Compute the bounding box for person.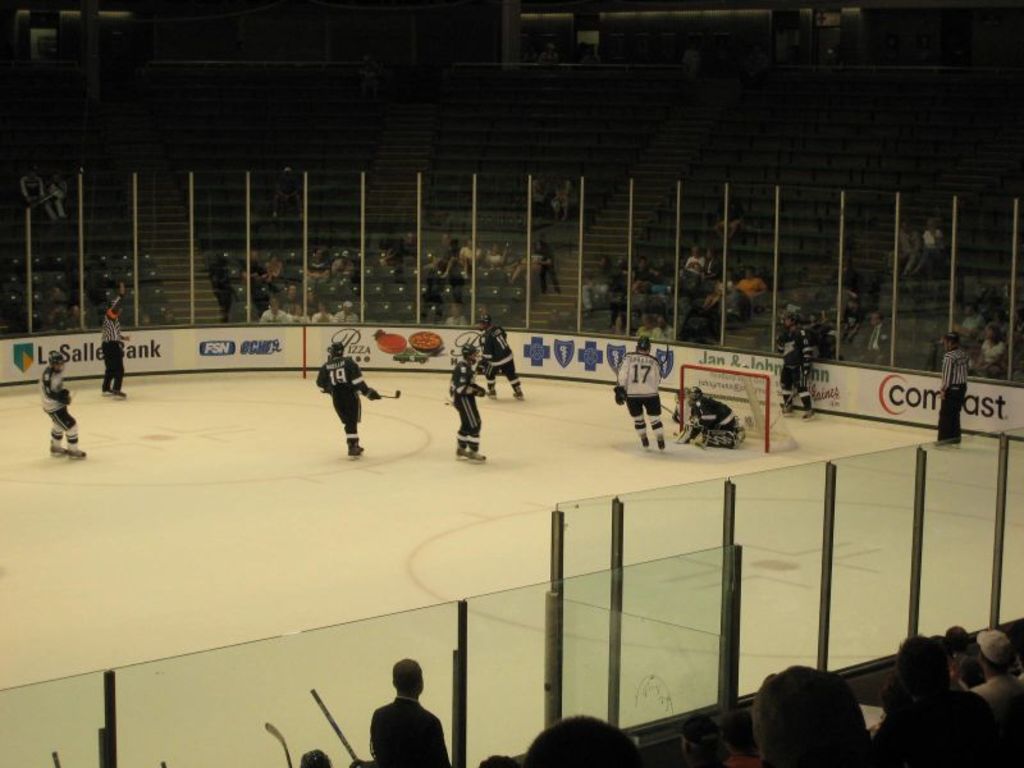
select_region(669, 385, 742, 447).
